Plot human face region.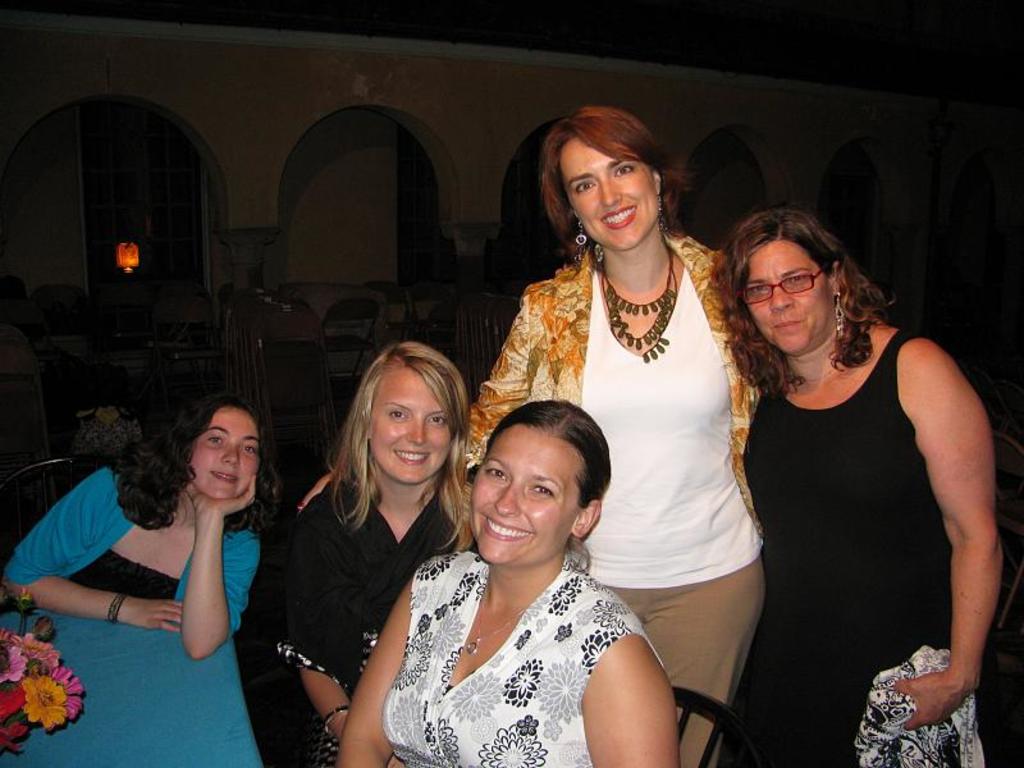
Plotted at (744, 238, 835, 355).
